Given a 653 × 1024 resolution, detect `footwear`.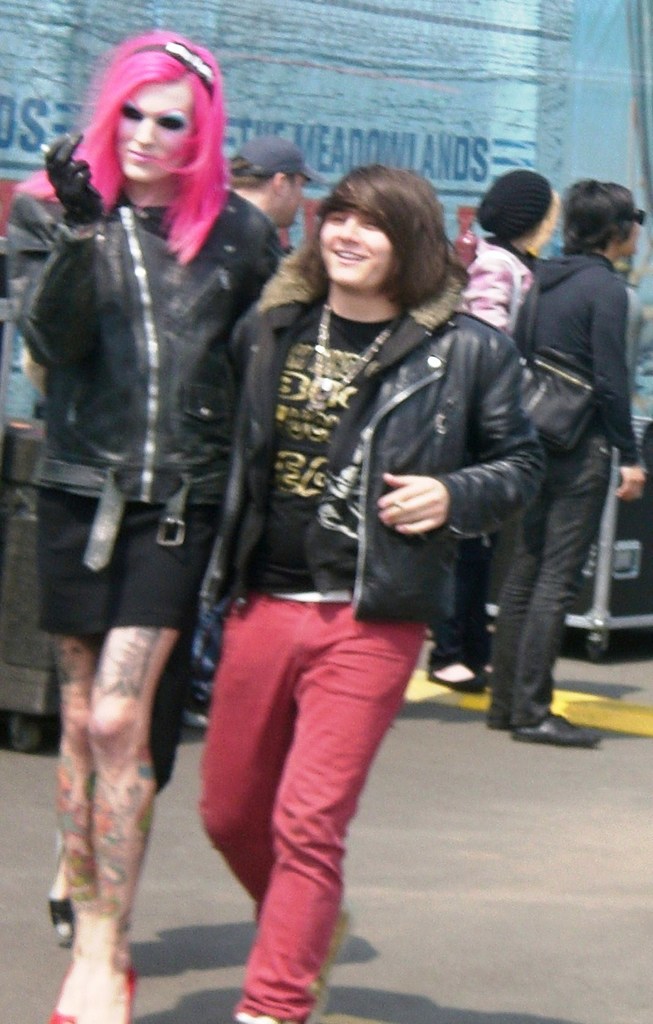
box=[46, 956, 81, 1023].
